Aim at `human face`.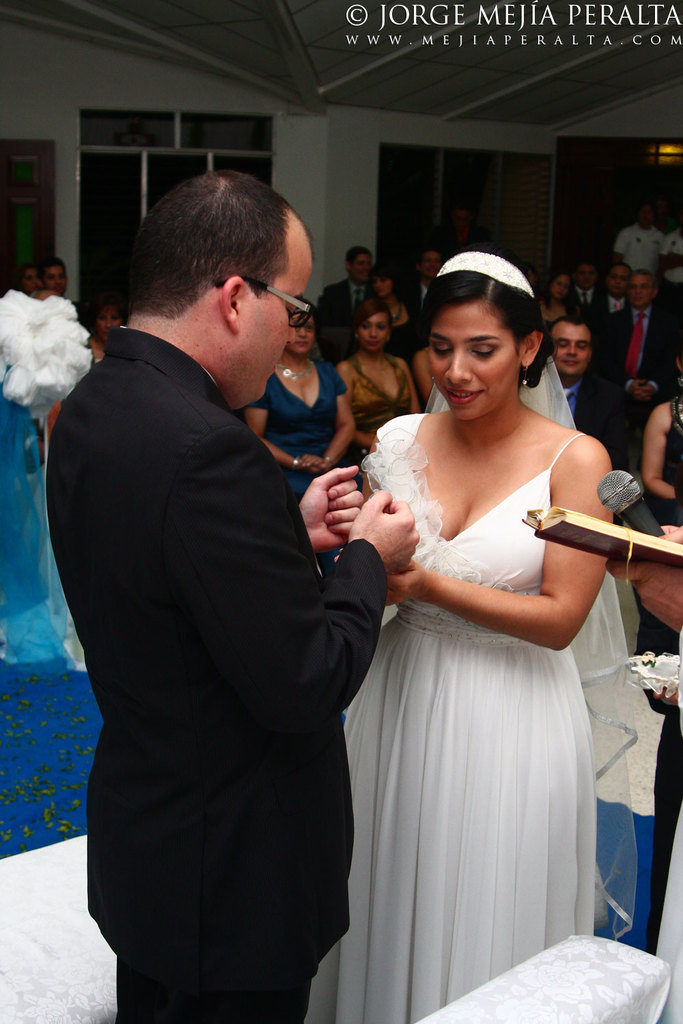
Aimed at left=290, top=308, right=316, bottom=355.
